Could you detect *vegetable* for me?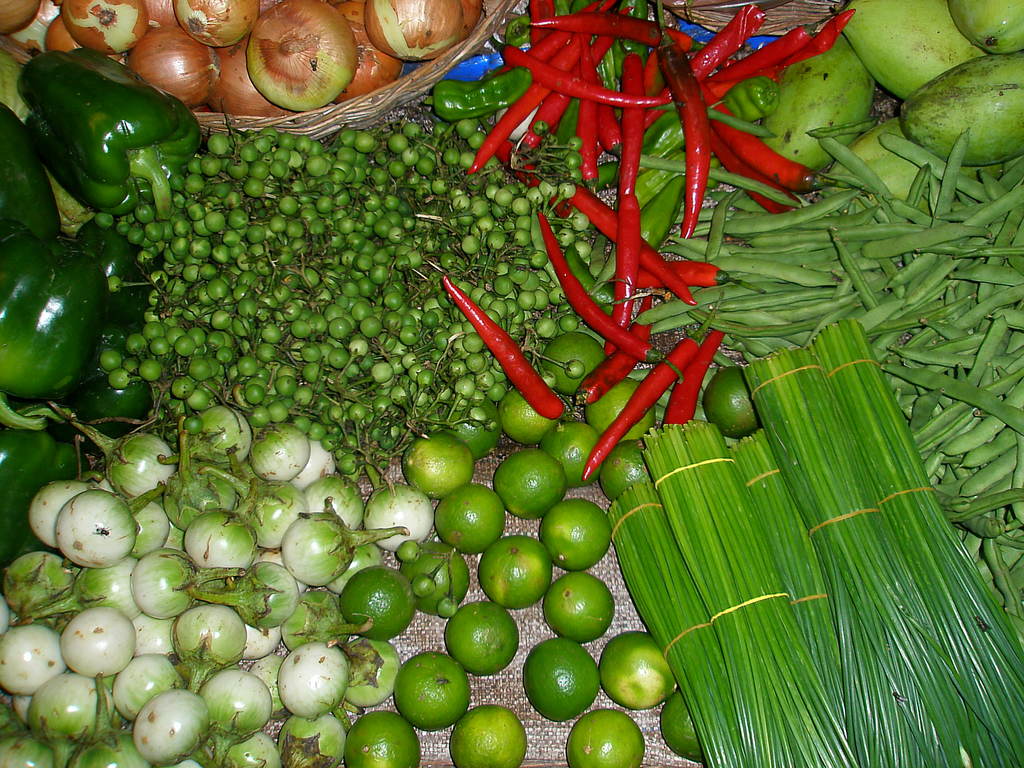
Detection result: (616, 40, 636, 81).
